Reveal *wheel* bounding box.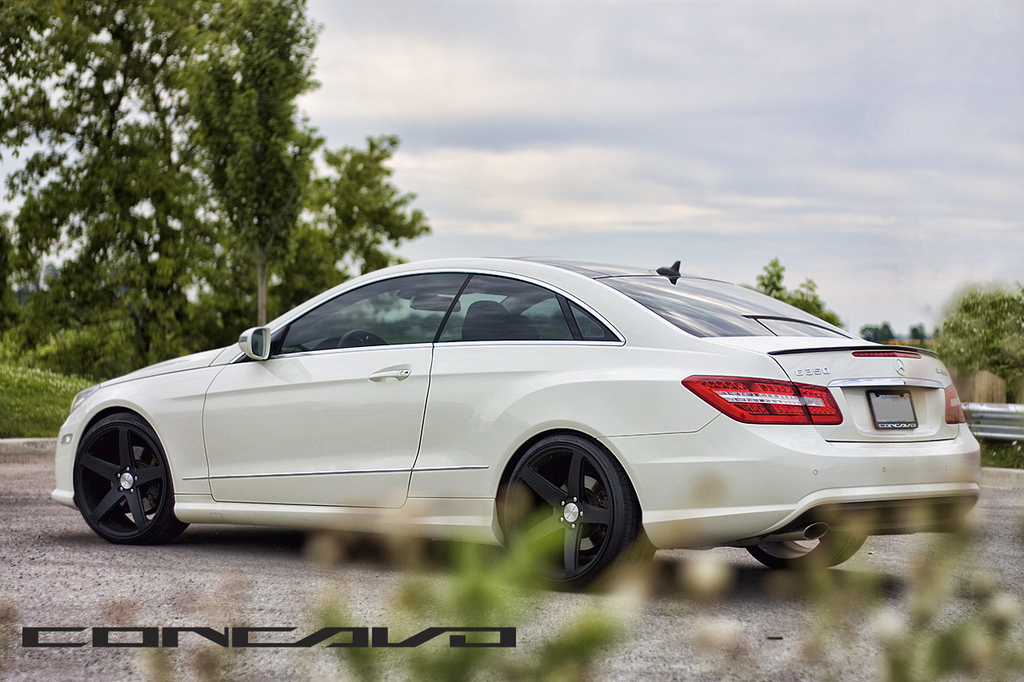
Revealed: [left=340, top=329, right=387, bottom=347].
